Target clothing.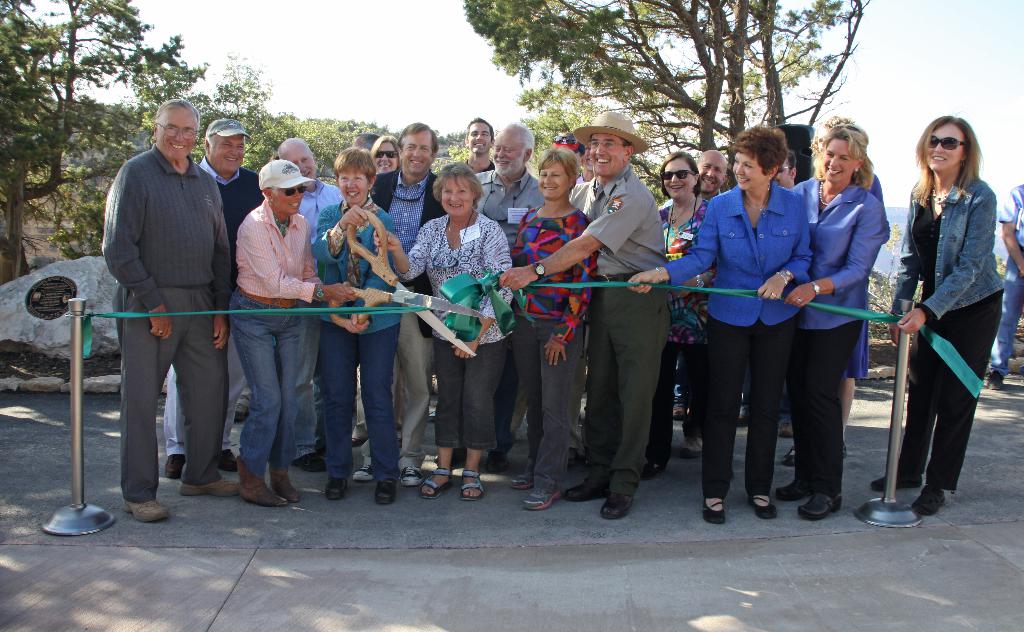
Target region: crop(475, 170, 551, 452).
